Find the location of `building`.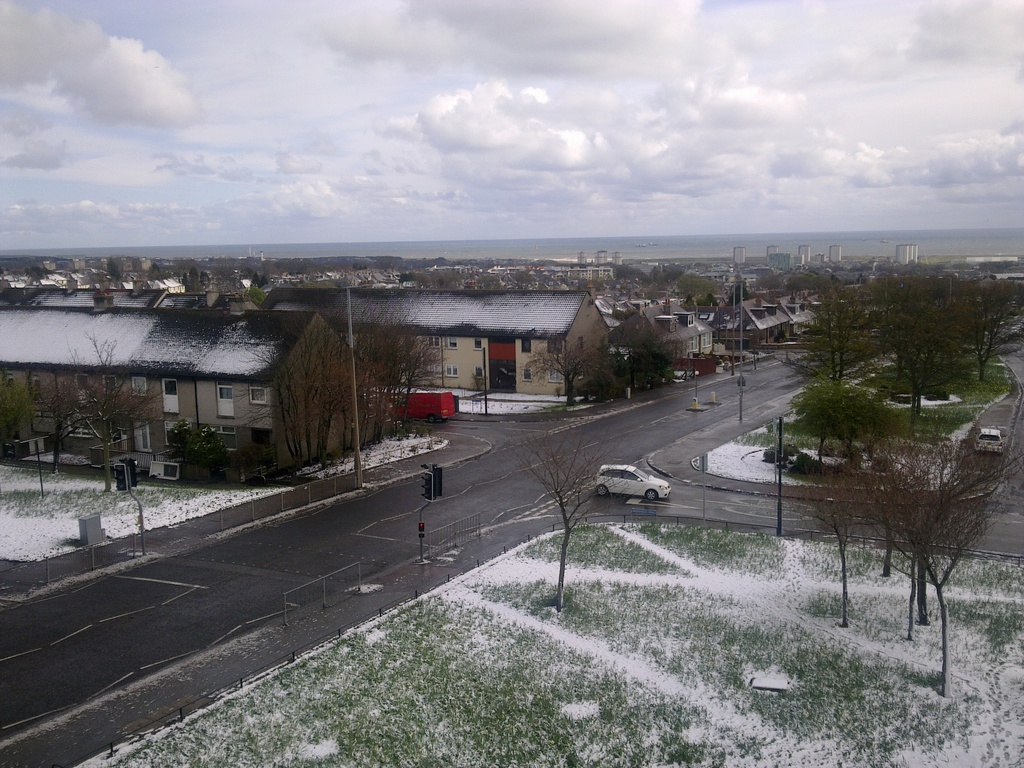
Location: BBox(261, 291, 612, 405).
